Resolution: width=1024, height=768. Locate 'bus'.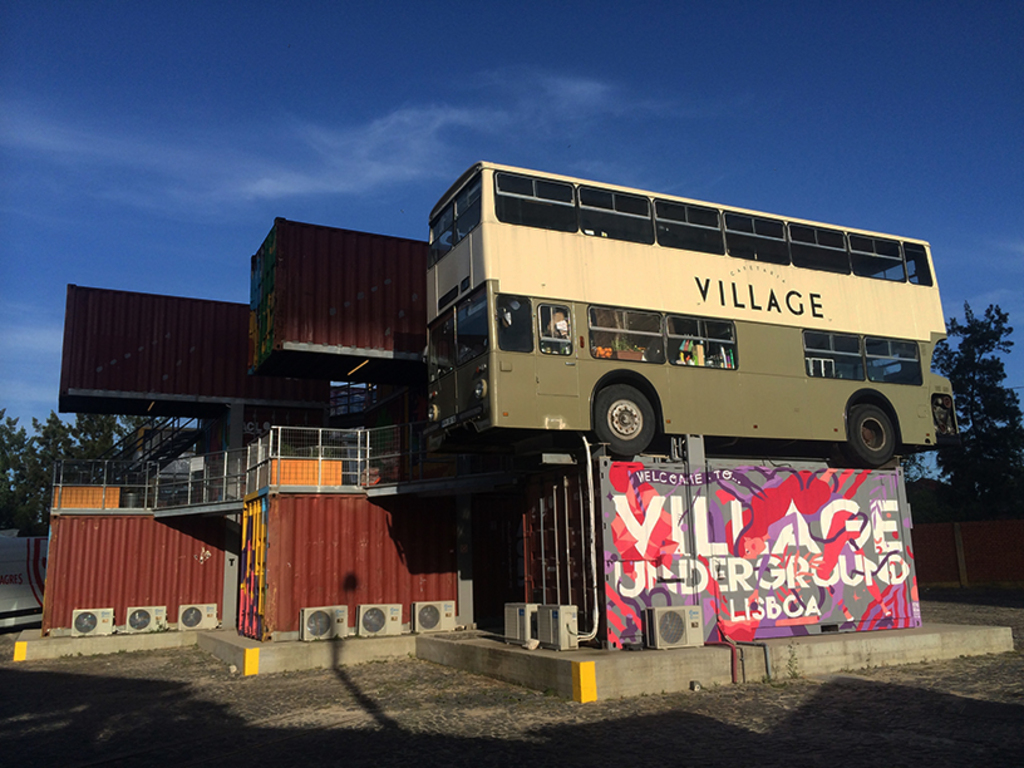
region(424, 168, 963, 459).
